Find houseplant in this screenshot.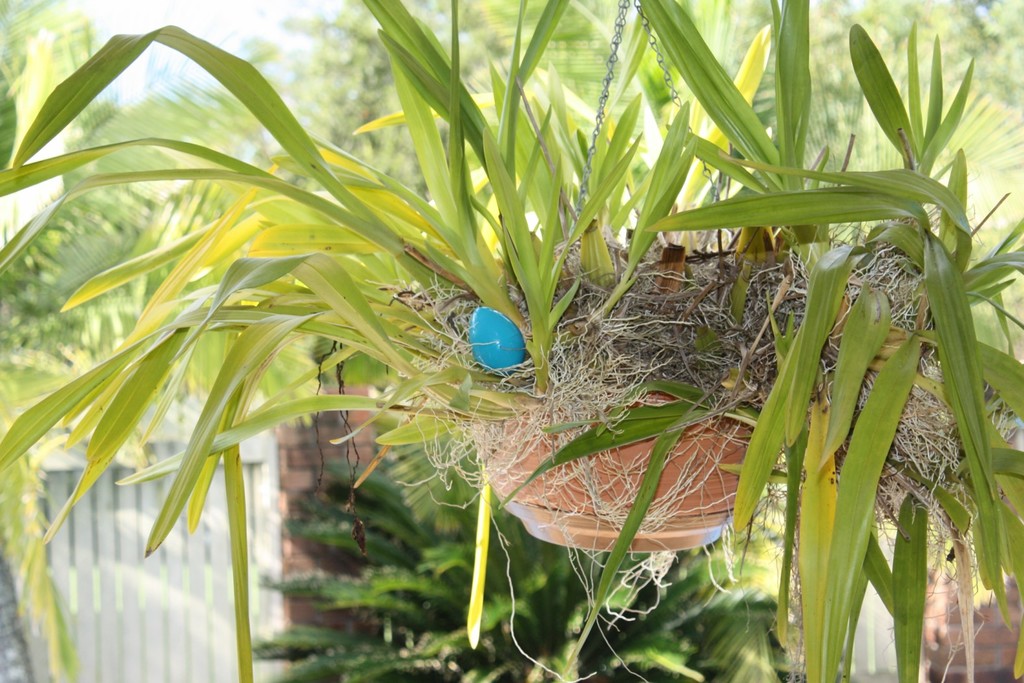
The bounding box for houseplant is crop(0, 0, 1023, 682).
